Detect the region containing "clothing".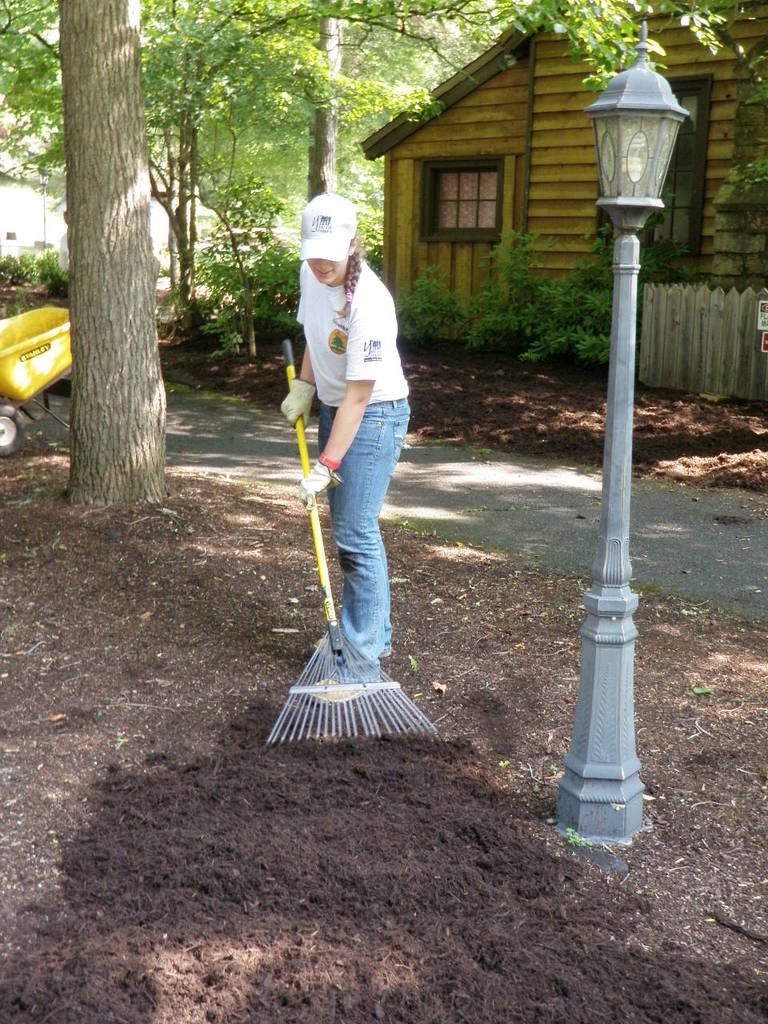
{"left": 286, "top": 302, "right": 449, "bottom": 741}.
